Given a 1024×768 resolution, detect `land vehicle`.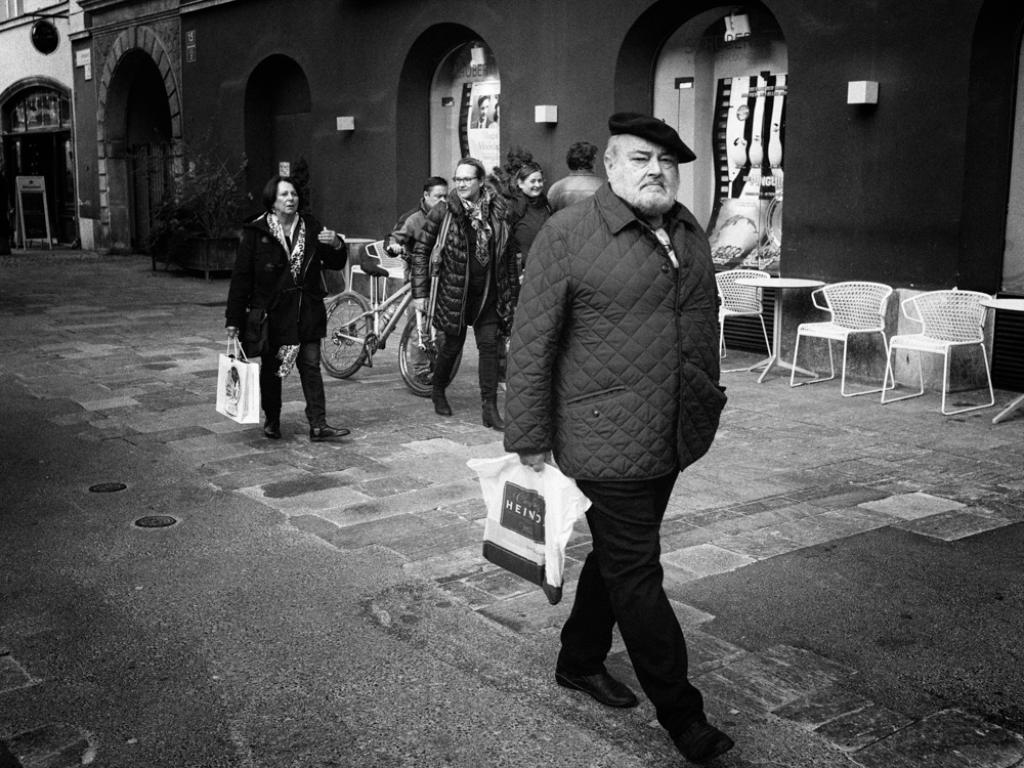
(319, 244, 463, 397).
